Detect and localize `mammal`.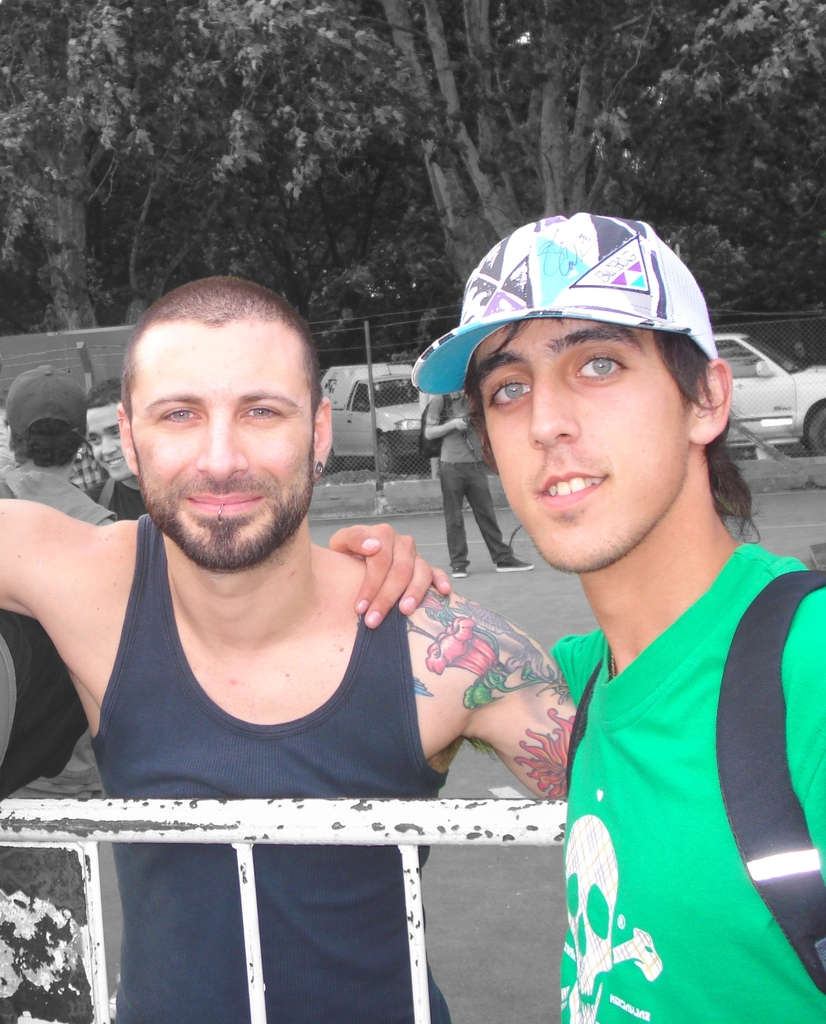
Localized at 380:229:806:1020.
